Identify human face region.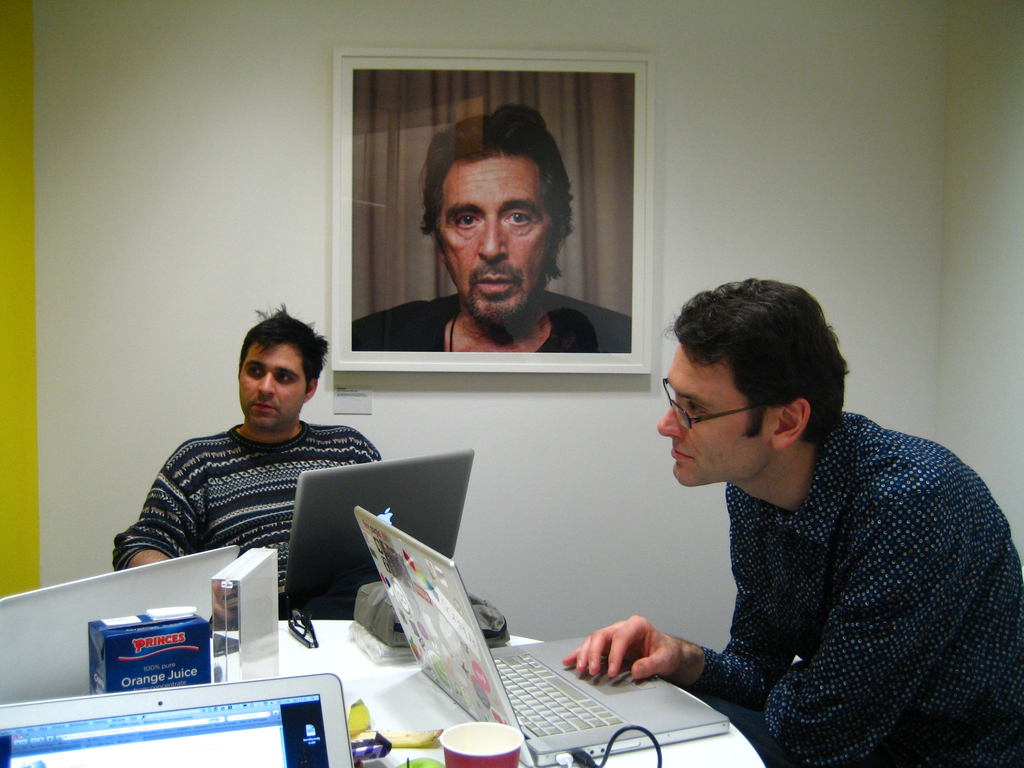
Region: (234,343,308,431).
